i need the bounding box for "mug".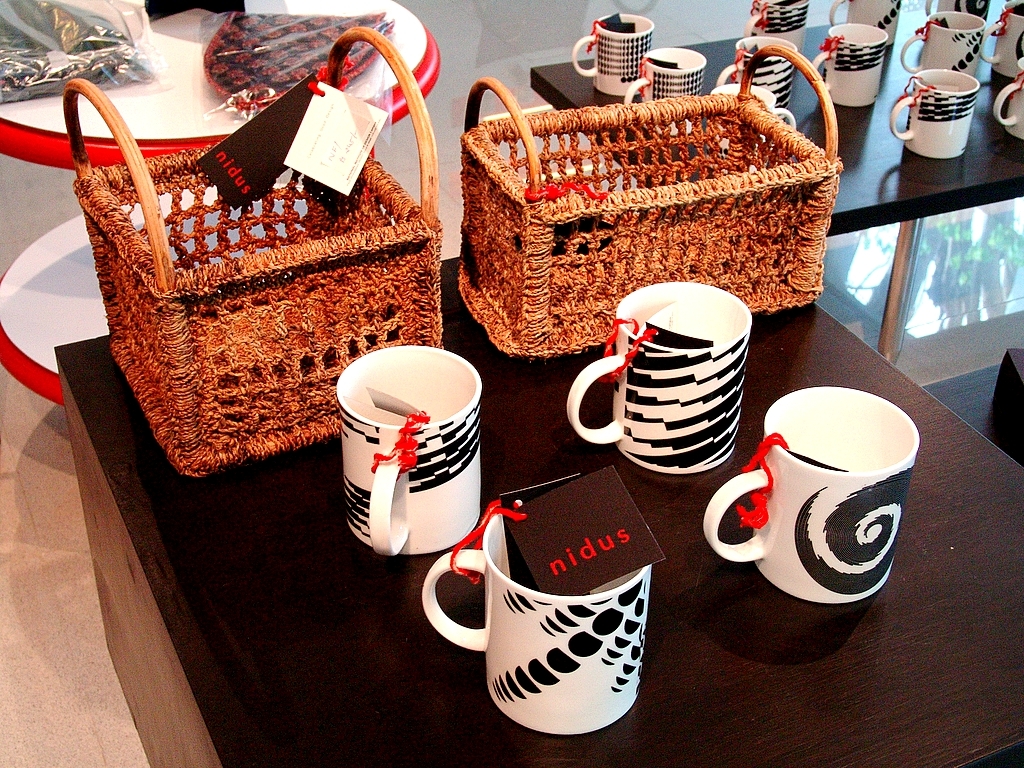
Here it is: crop(719, 37, 798, 105).
